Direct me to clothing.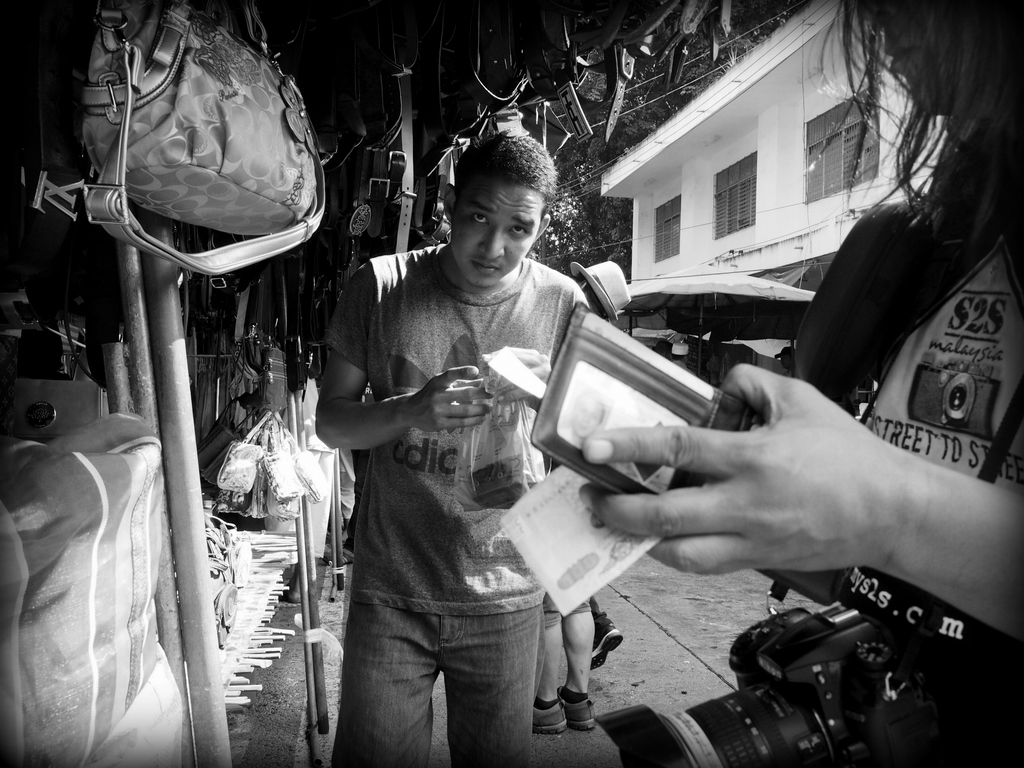
Direction: (296, 194, 586, 729).
